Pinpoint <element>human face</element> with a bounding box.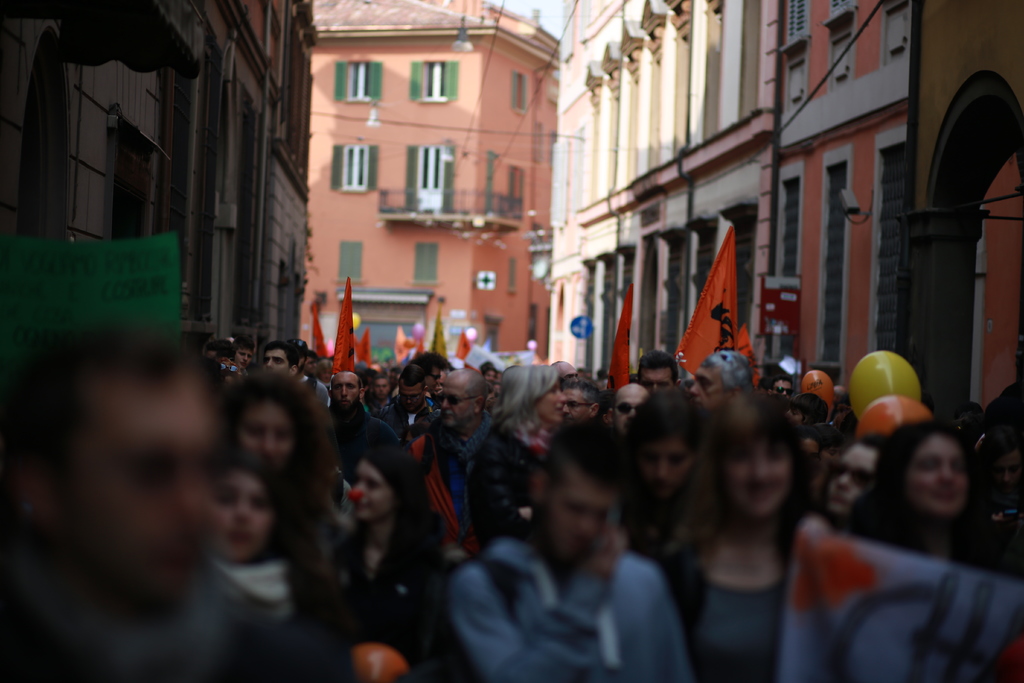
pyautogui.locateOnScreen(440, 378, 476, 429).
